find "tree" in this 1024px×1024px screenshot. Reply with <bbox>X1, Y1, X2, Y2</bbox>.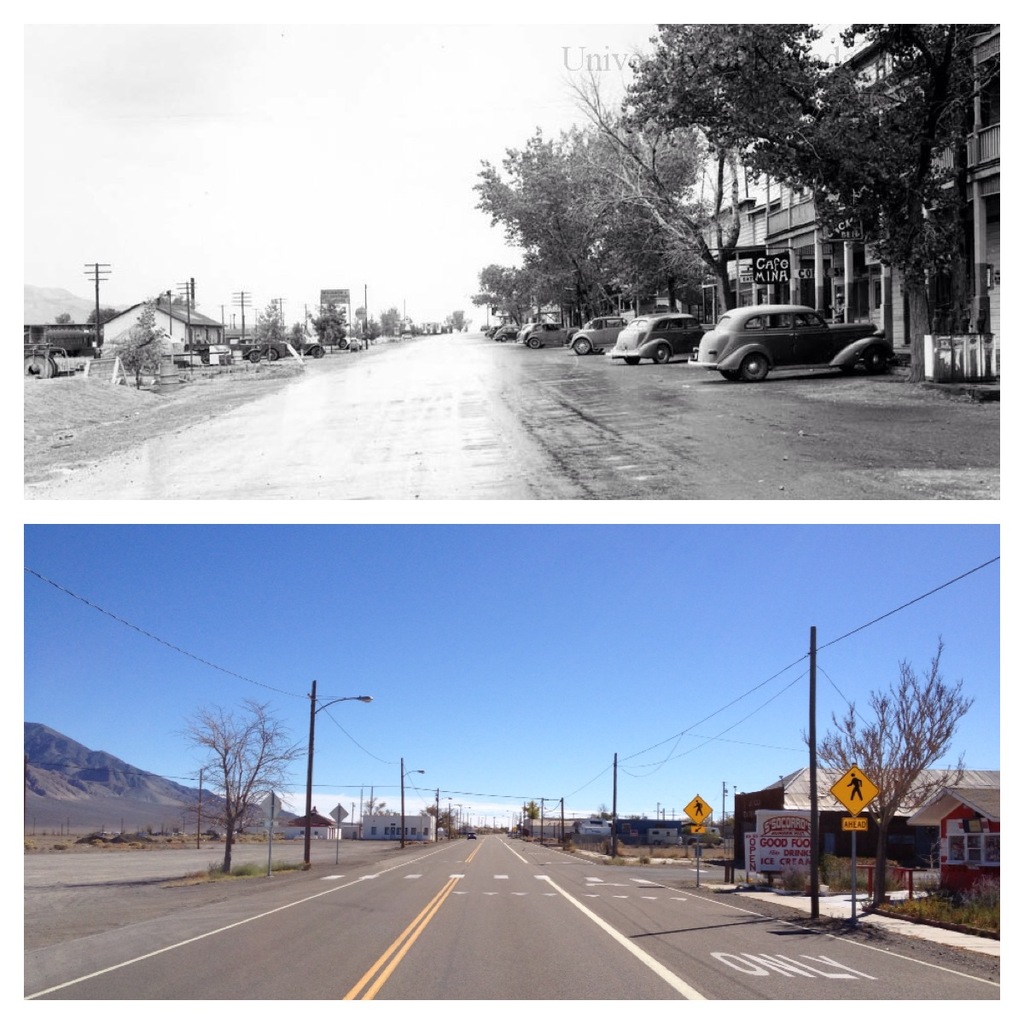
<bbox>469, 265, 534, 328</bbox>.
